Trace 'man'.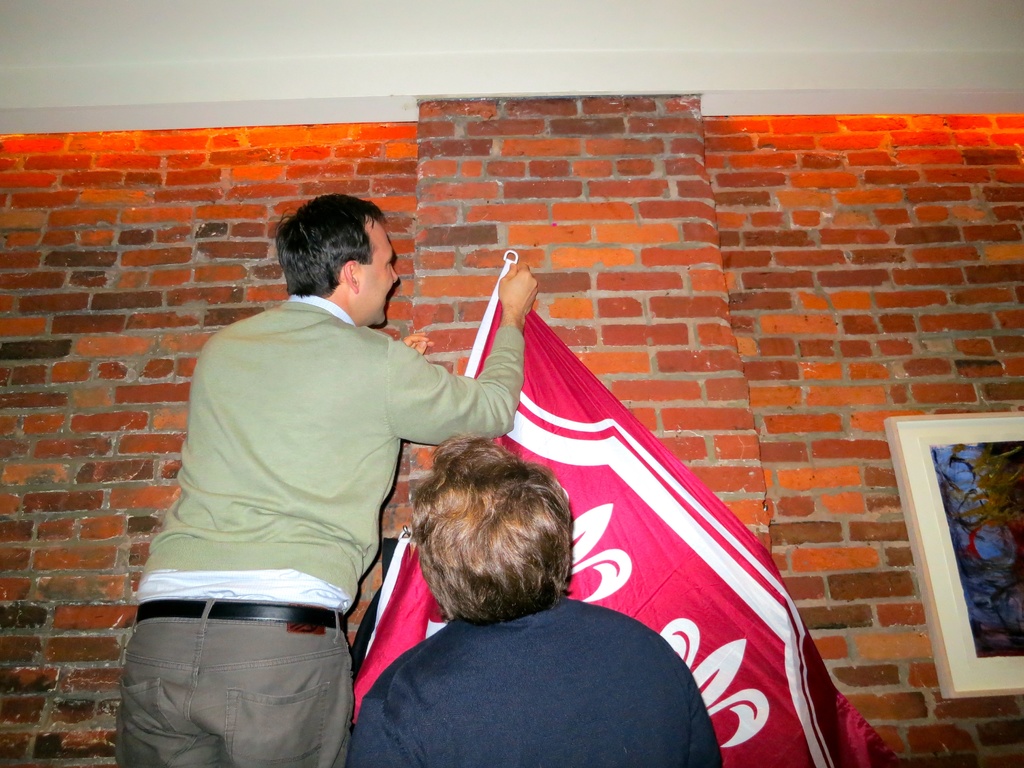
Traced to (left=116, top=188, right=536, bottom=767).
